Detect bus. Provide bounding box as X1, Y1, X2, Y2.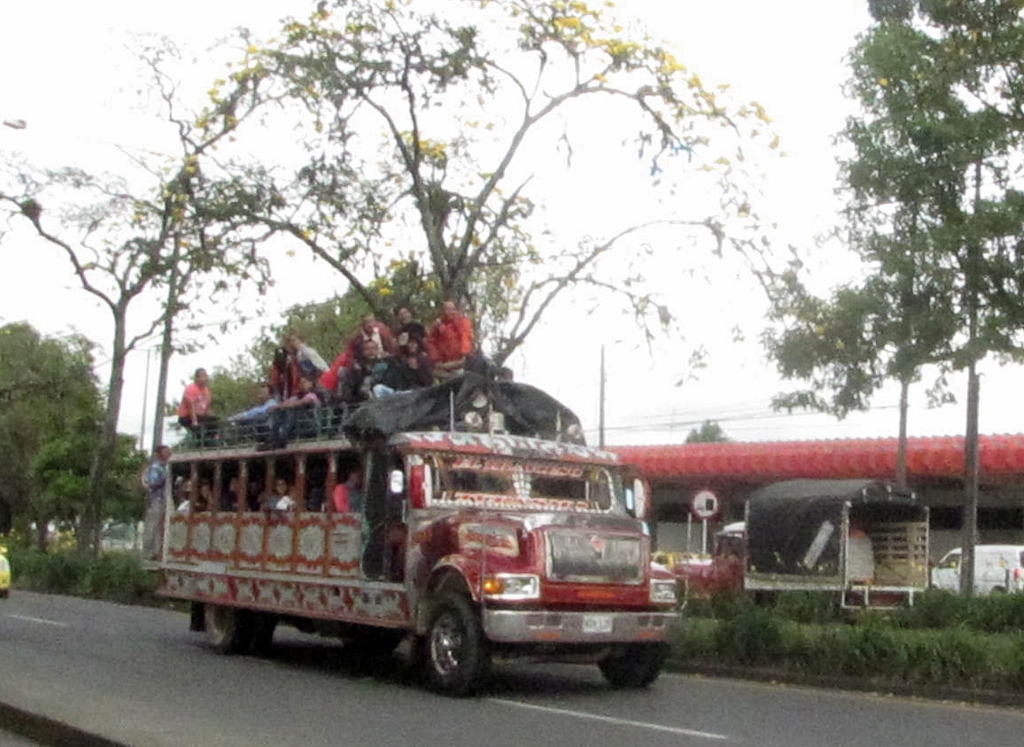
154, 388, 684, 702.
